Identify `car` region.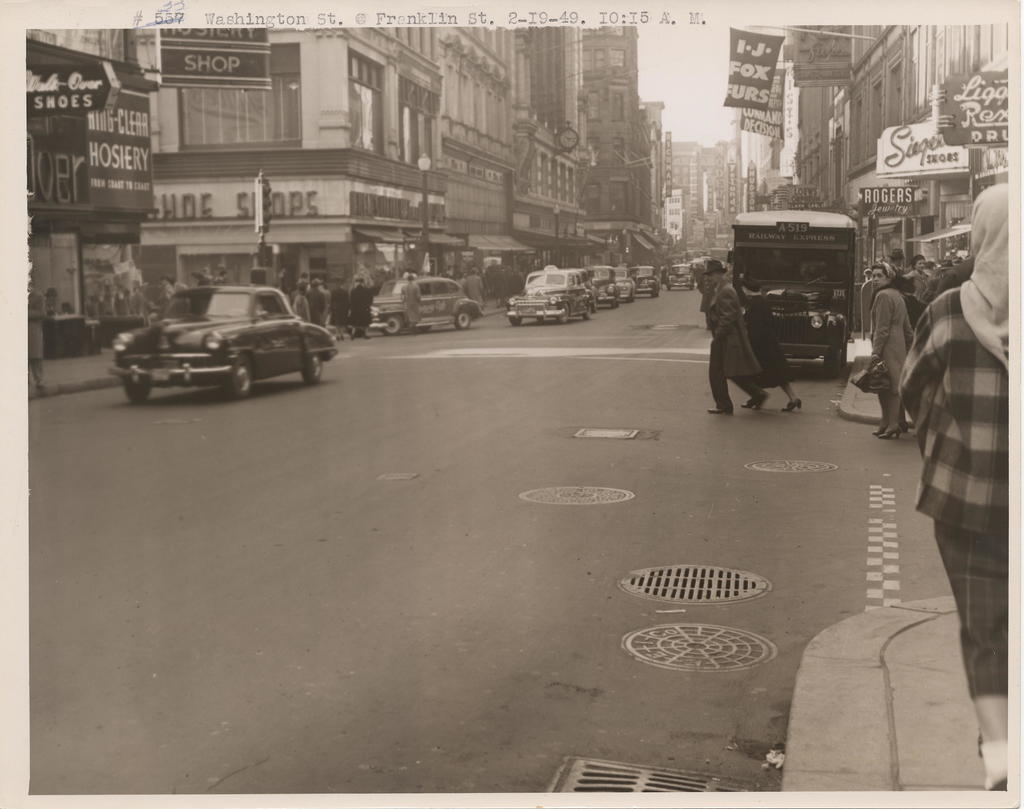
Region: [600, 268, 617, 314].
